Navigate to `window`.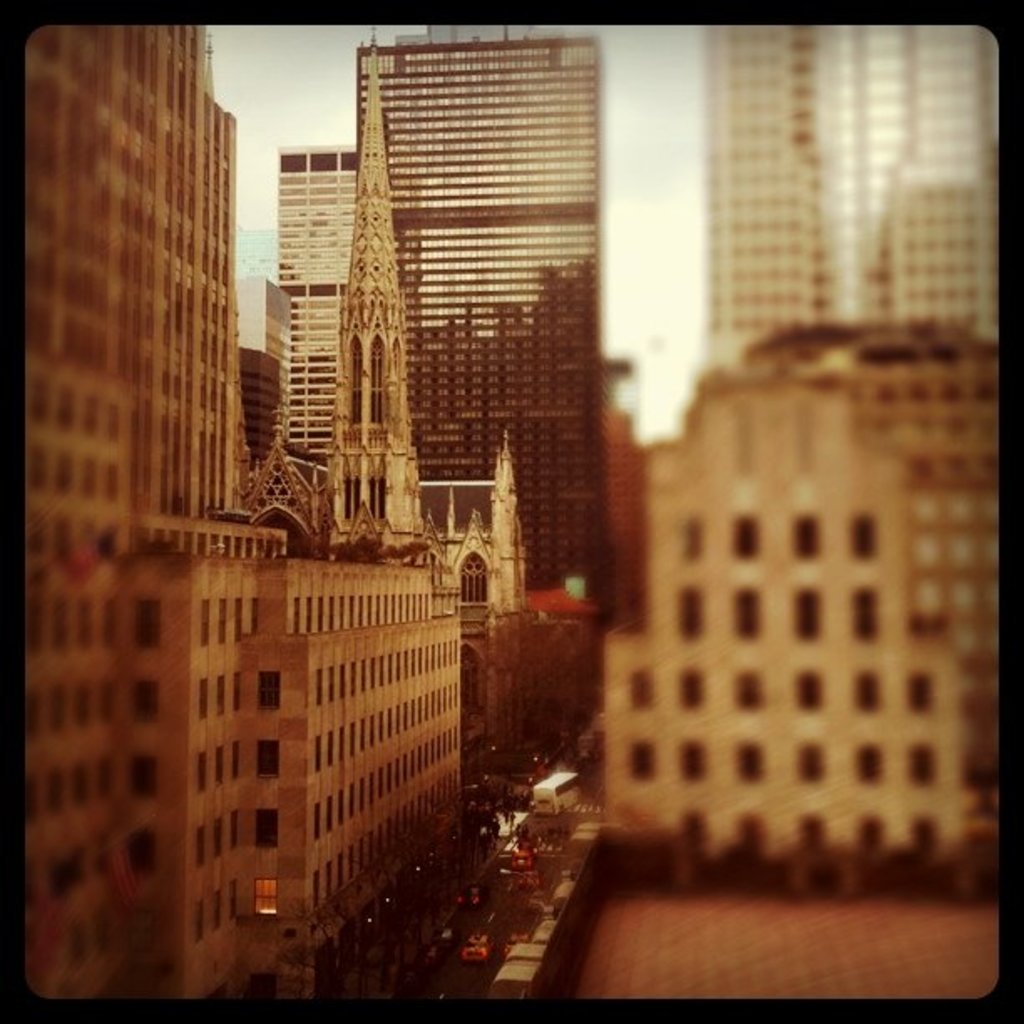
Navigation target: 730/668/763/713.
